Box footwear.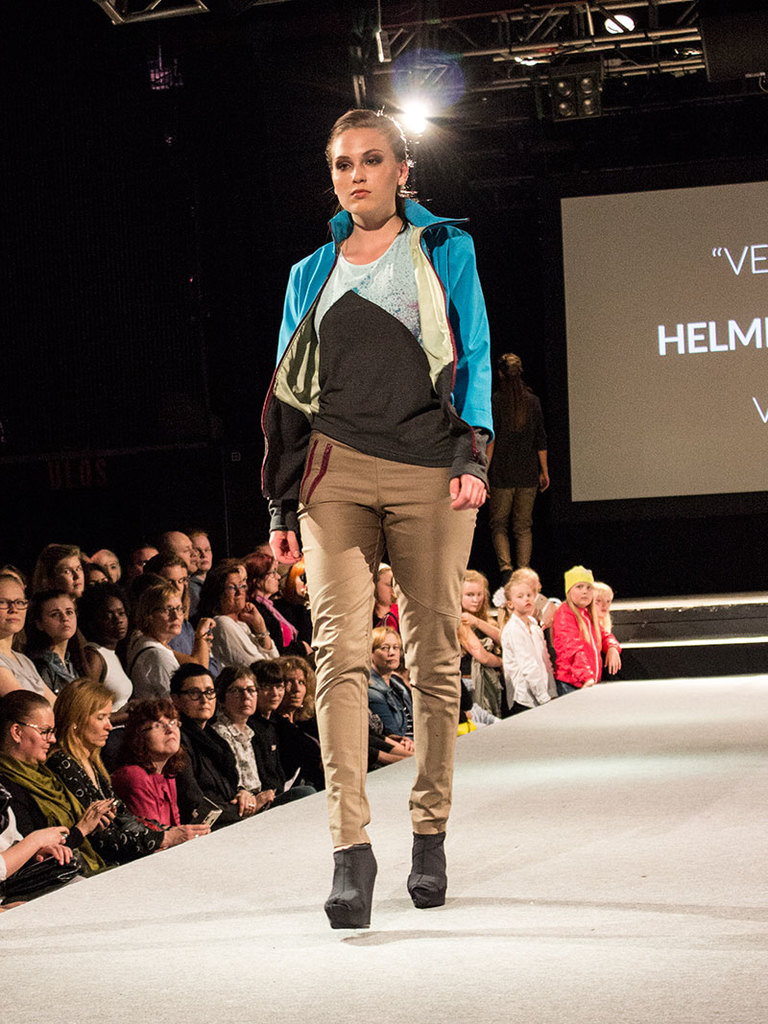
detection(320, 840, 390, 927).
